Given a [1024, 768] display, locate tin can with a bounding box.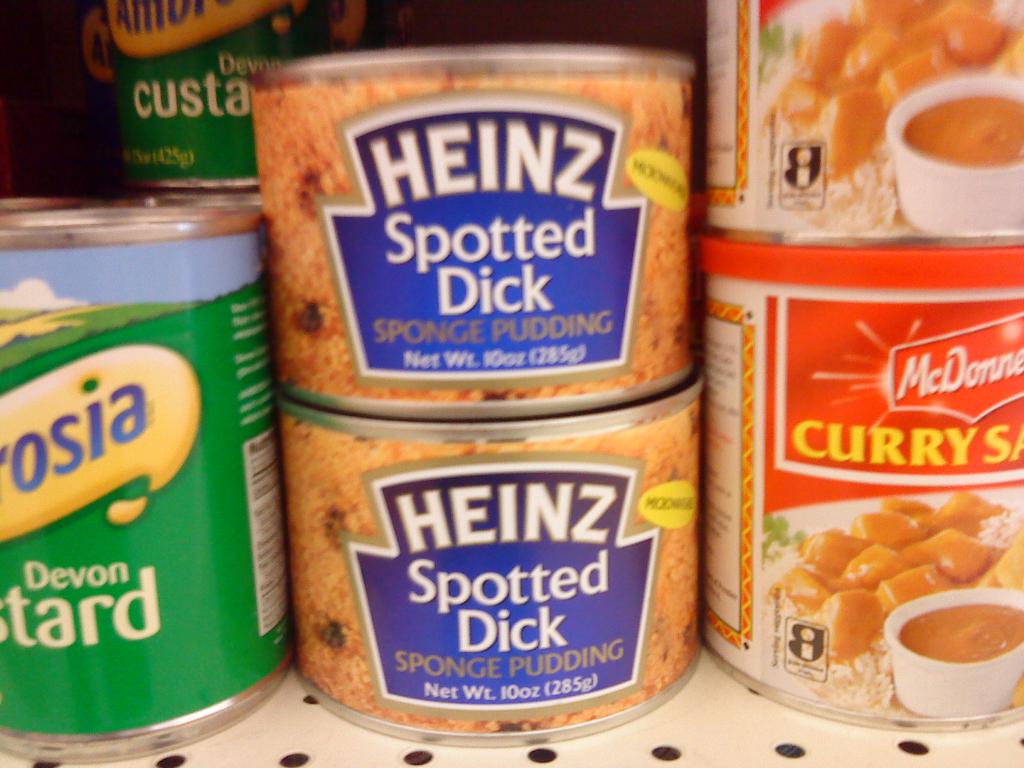
Located: <region>244, 45, 718, 423</region>.
